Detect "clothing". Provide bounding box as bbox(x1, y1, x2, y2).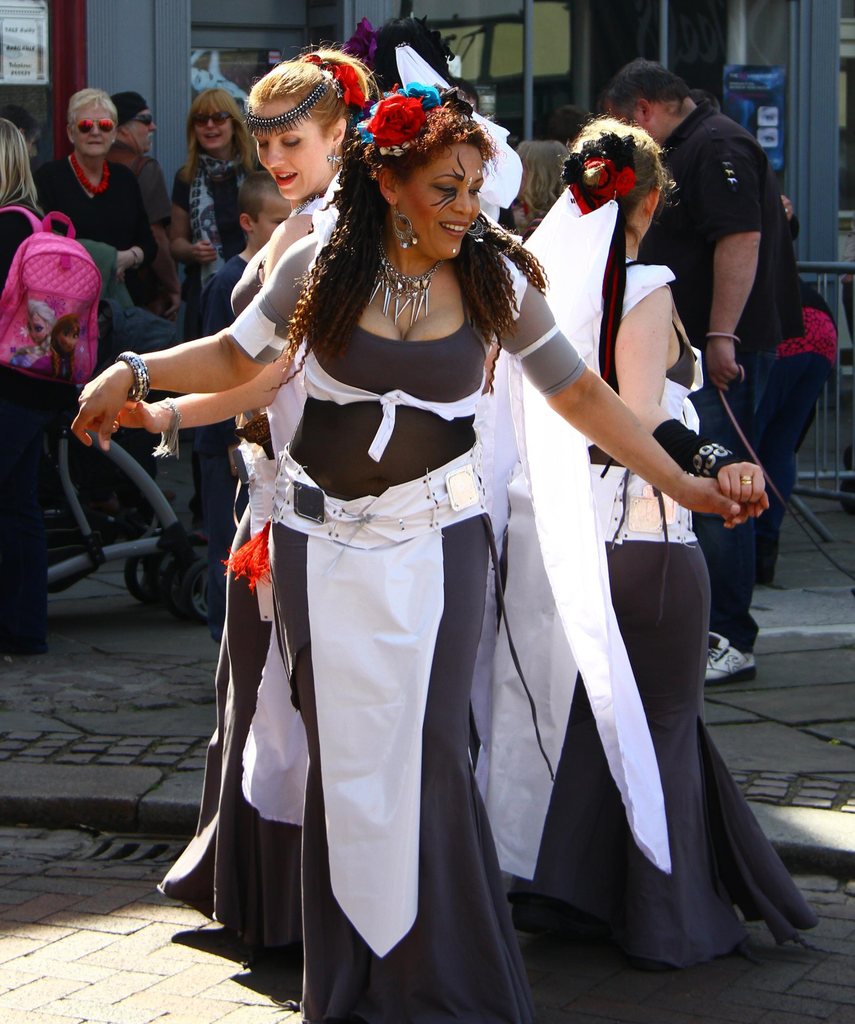
bbox(236, 219, 582, 1023).
